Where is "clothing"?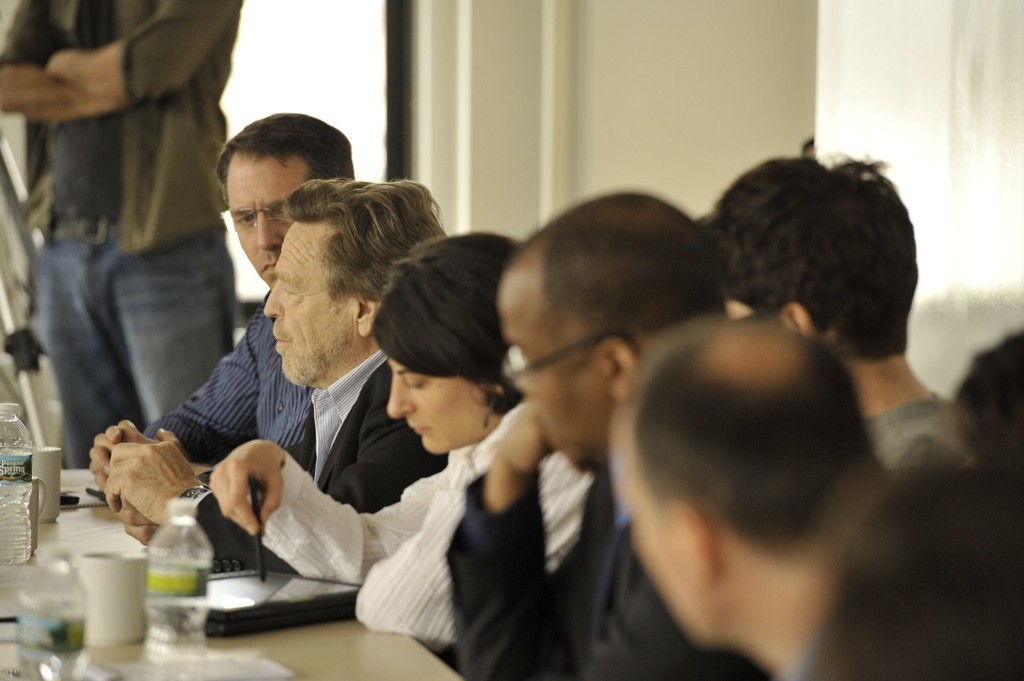
{"x1": 862, "y1": 396, "x2": 980, "y2": 467}.
